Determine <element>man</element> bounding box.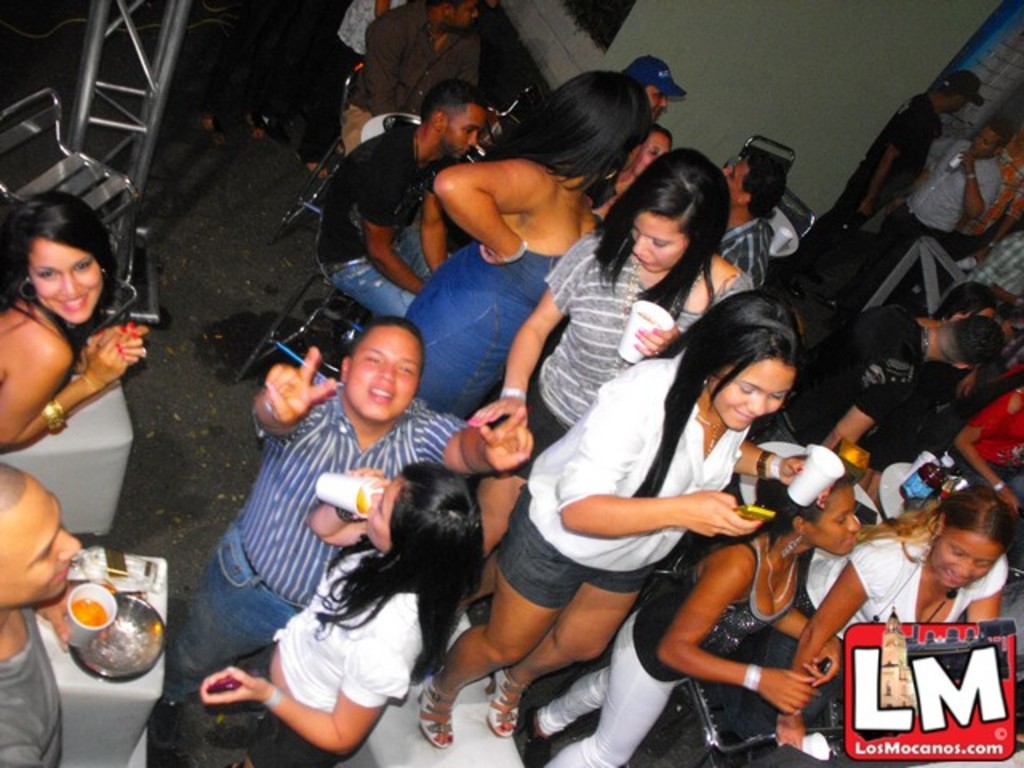
Determined: [x1=160, y1=346, x2=499, y2=750].
